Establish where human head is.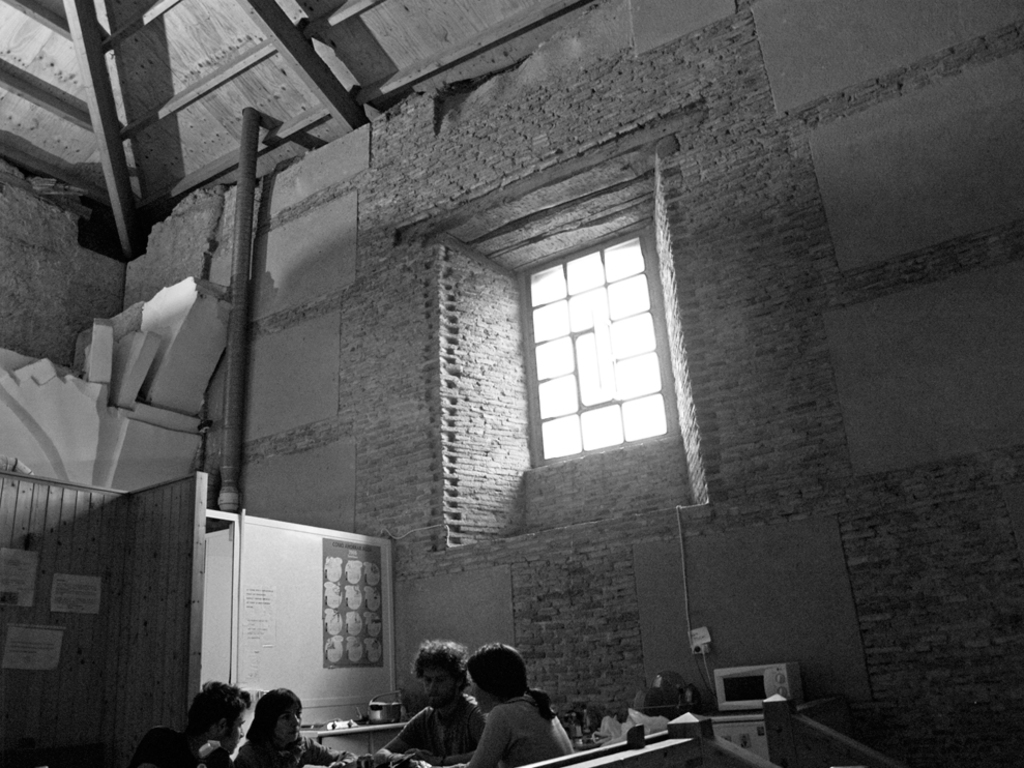
Established at x1=467, y1=643, x2=556, y2=716.
